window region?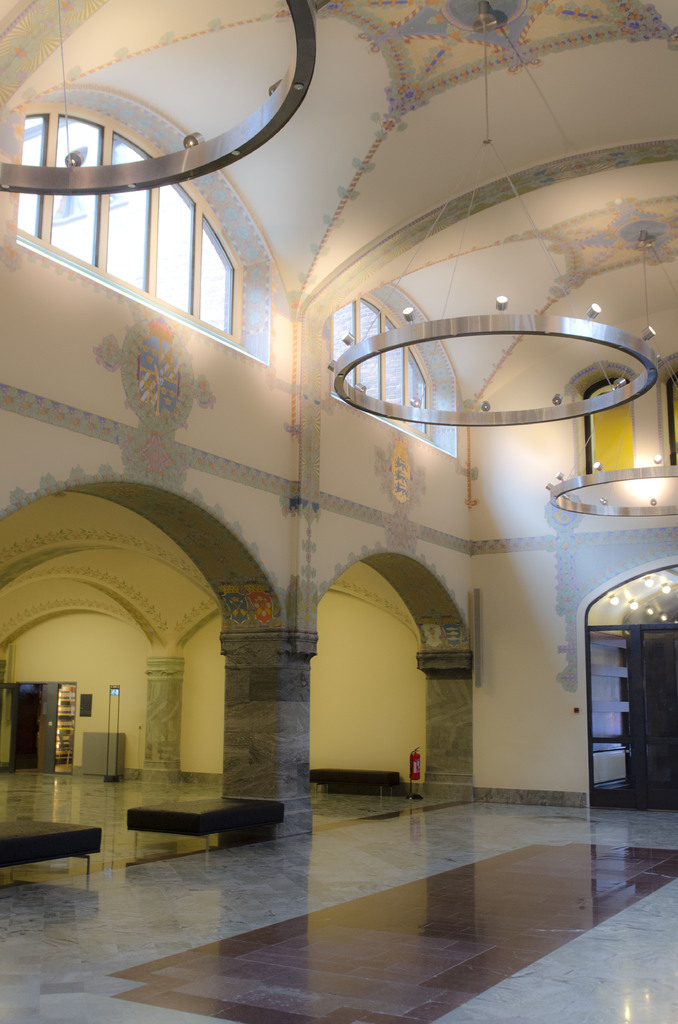
104,128,149,287
